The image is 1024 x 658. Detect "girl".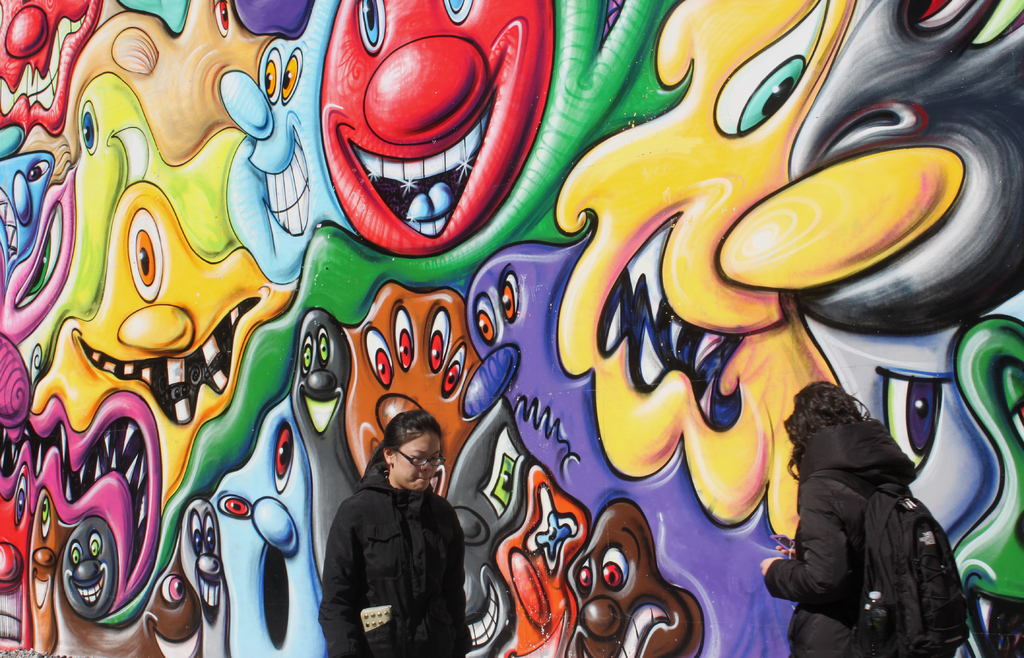
Detection: (x1=317, y1=407, x2=472, y2=657).
